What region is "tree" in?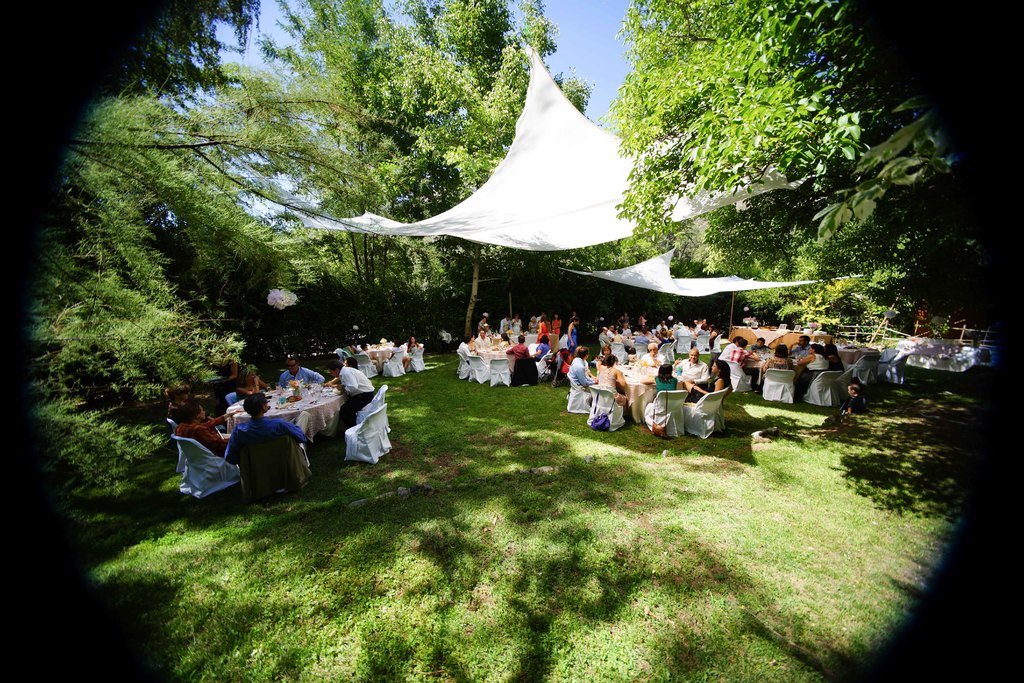
rect(602, 12, 955, 343).
